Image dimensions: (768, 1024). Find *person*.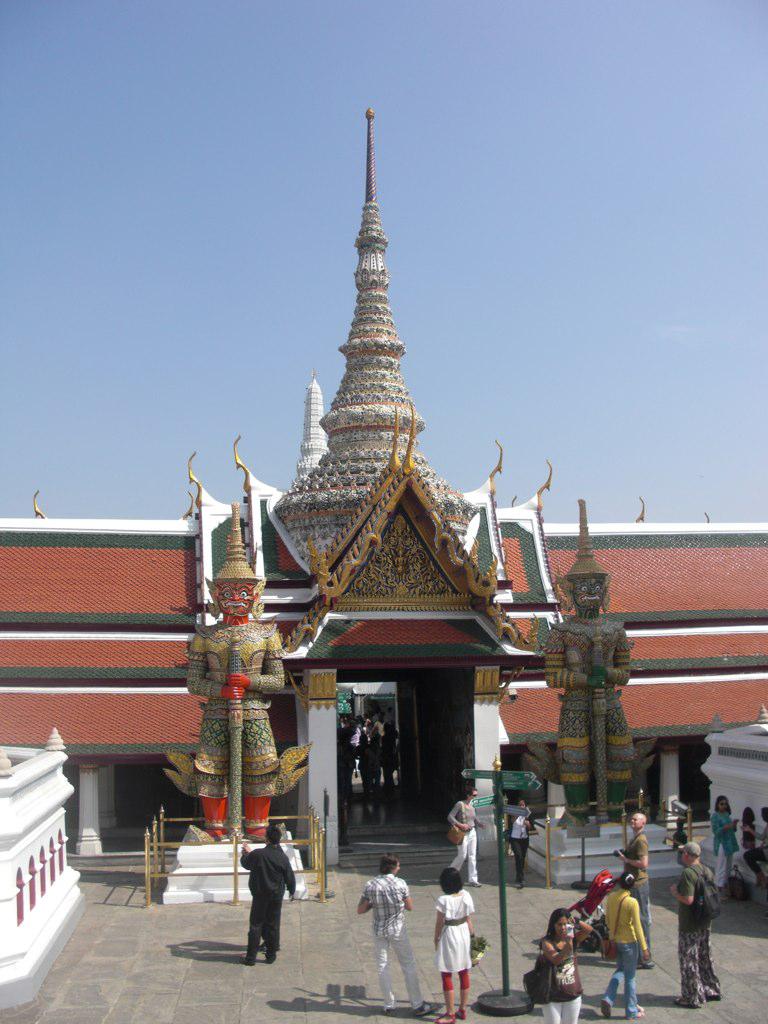
bbox=[354, 735, 382, 803].
